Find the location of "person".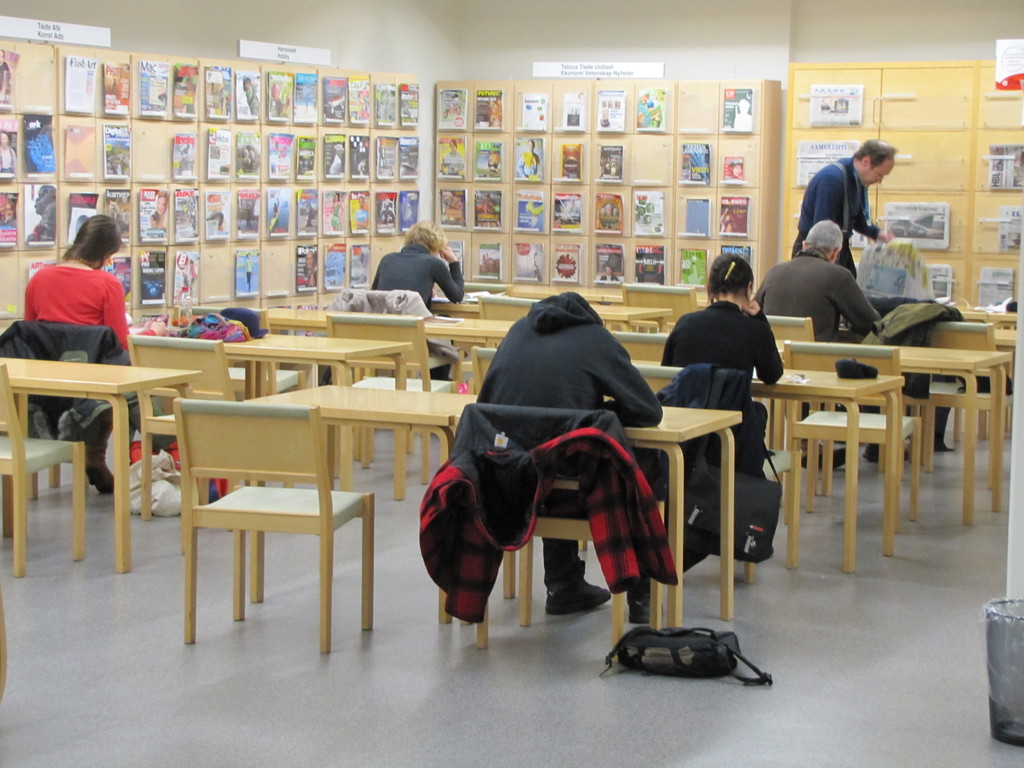
Location: 471 286 664 616.
